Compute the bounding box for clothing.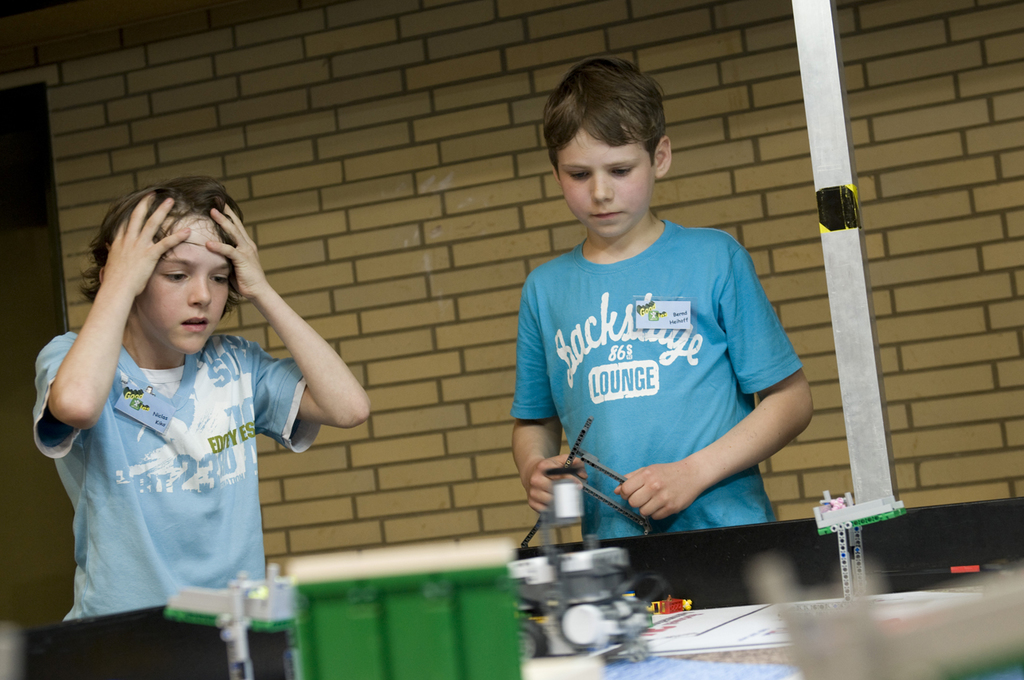
crop(522, 198, 808, 550).
